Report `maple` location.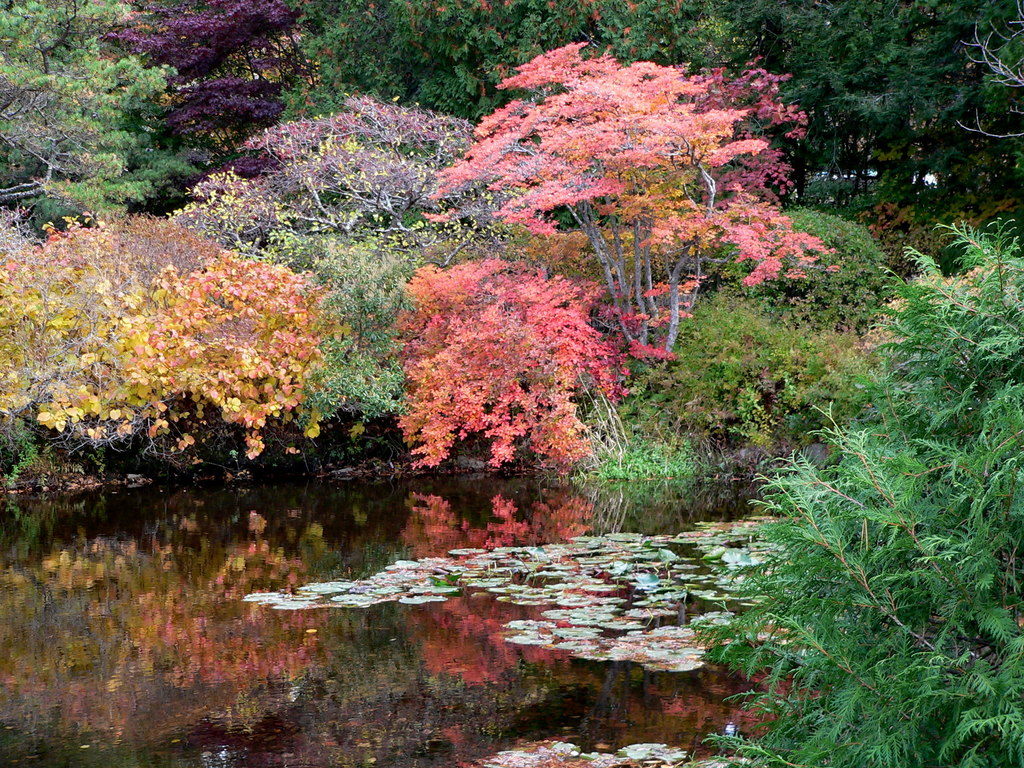
Report: l=181, t=94, r=507, b=257.
